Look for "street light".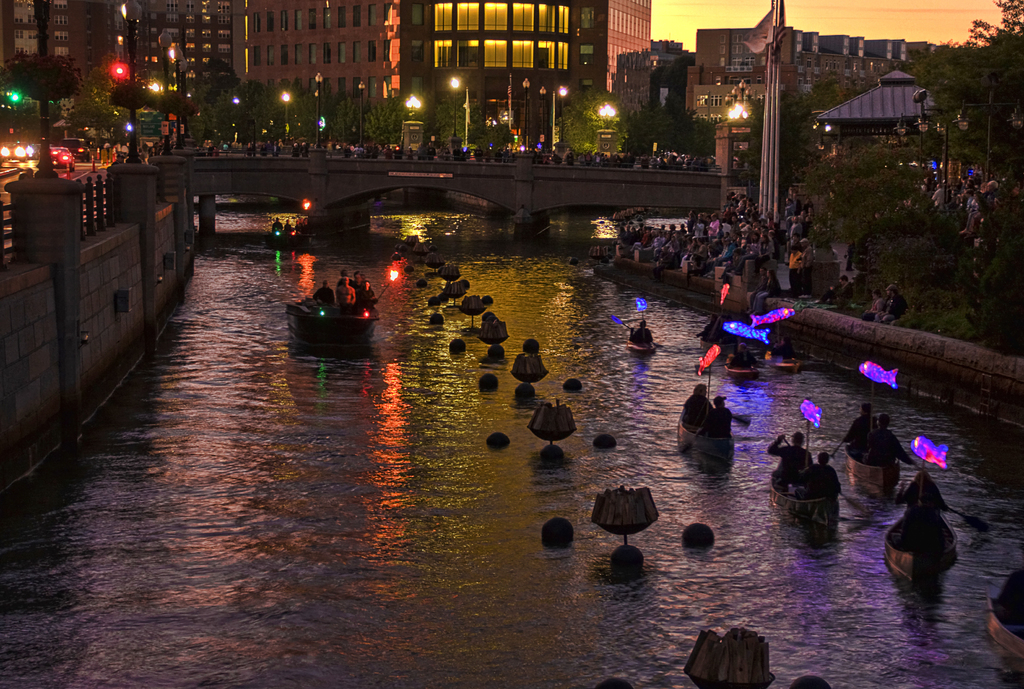
Found: {"left": 598, "top": 104, "right": 615, "bottom": 135}.
